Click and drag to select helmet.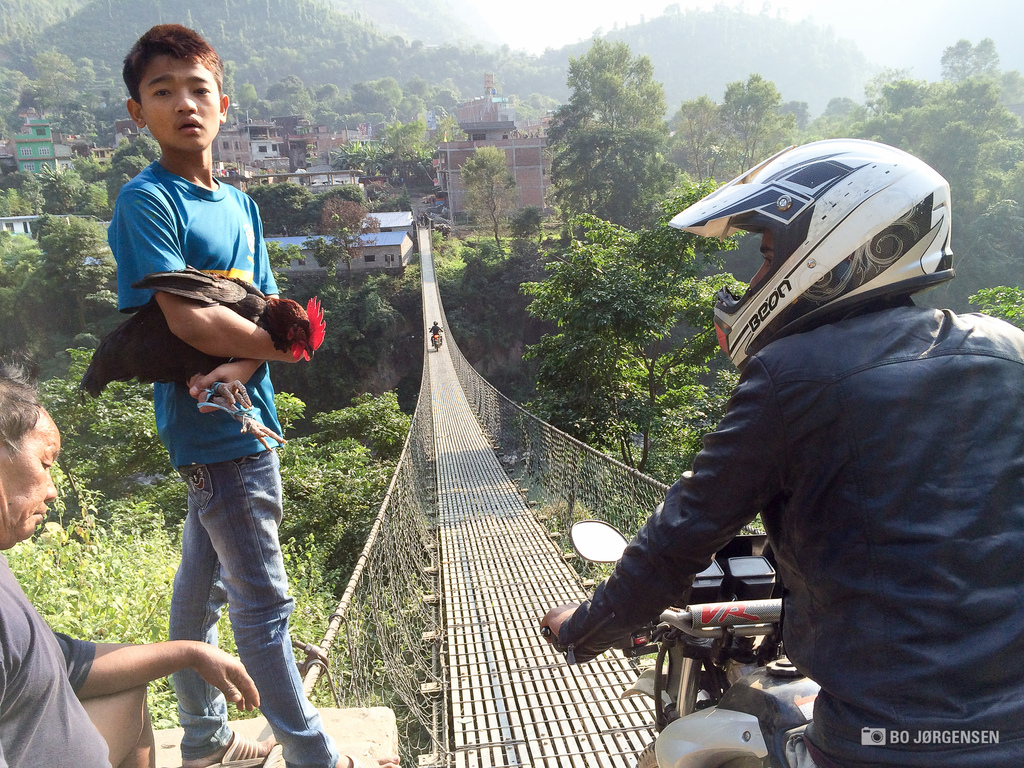
Selection: 430:317:440:329.
